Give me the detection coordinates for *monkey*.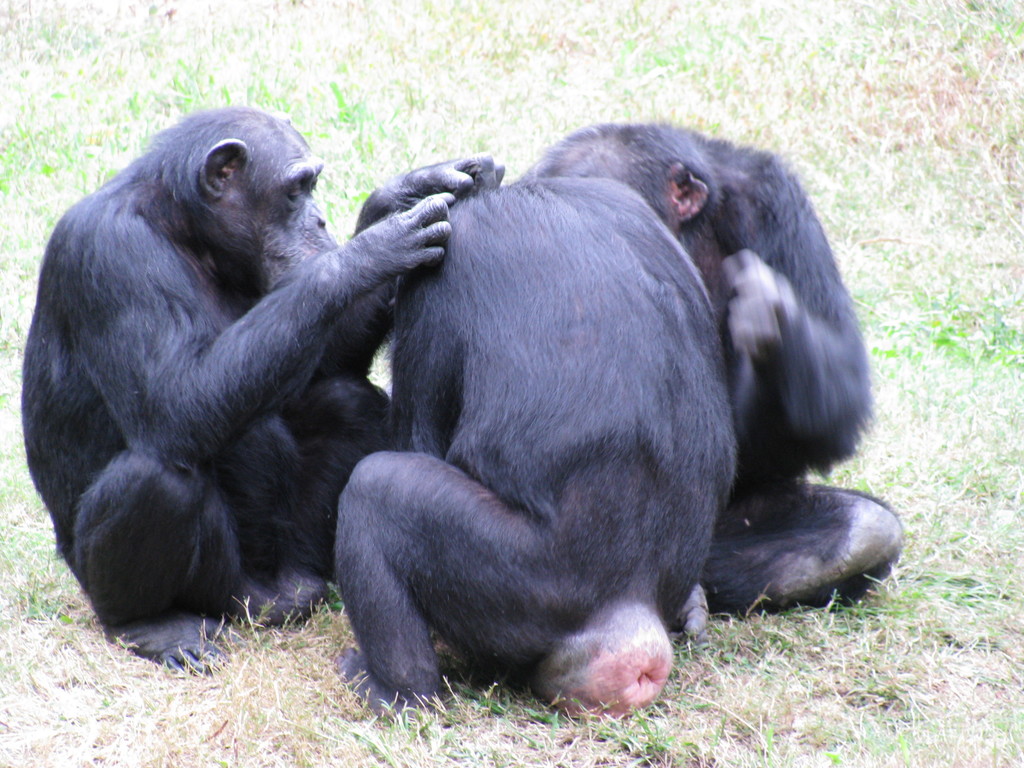
[22,104,506,670].
